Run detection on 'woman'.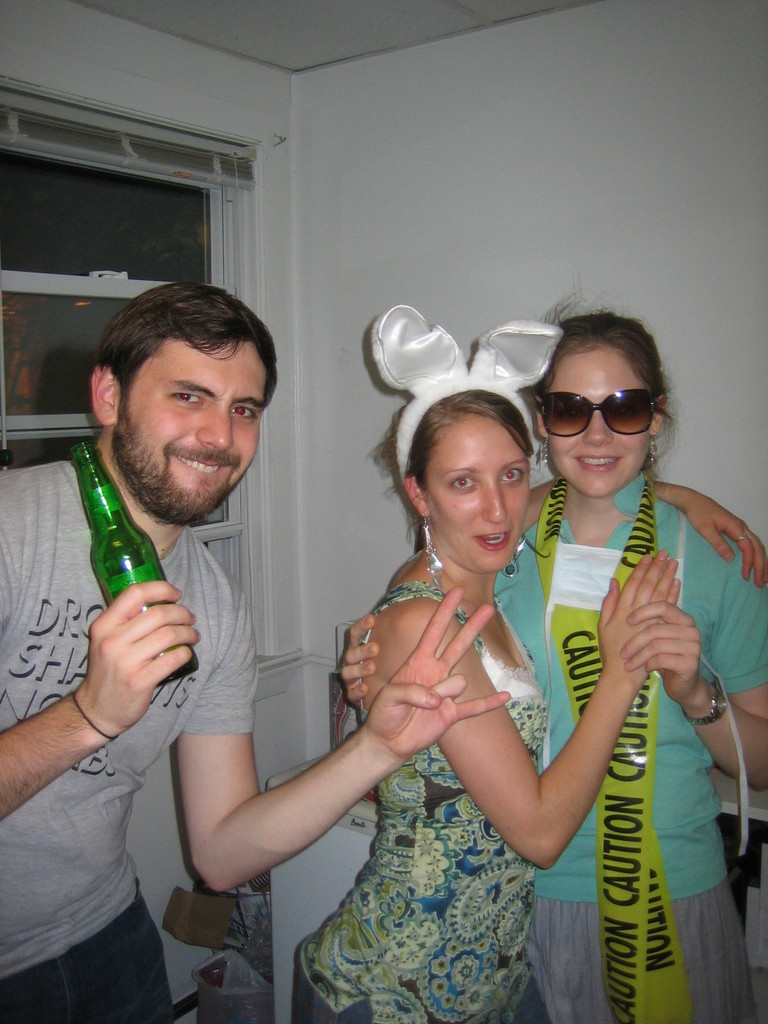
Result: 338:317:767:1023.
